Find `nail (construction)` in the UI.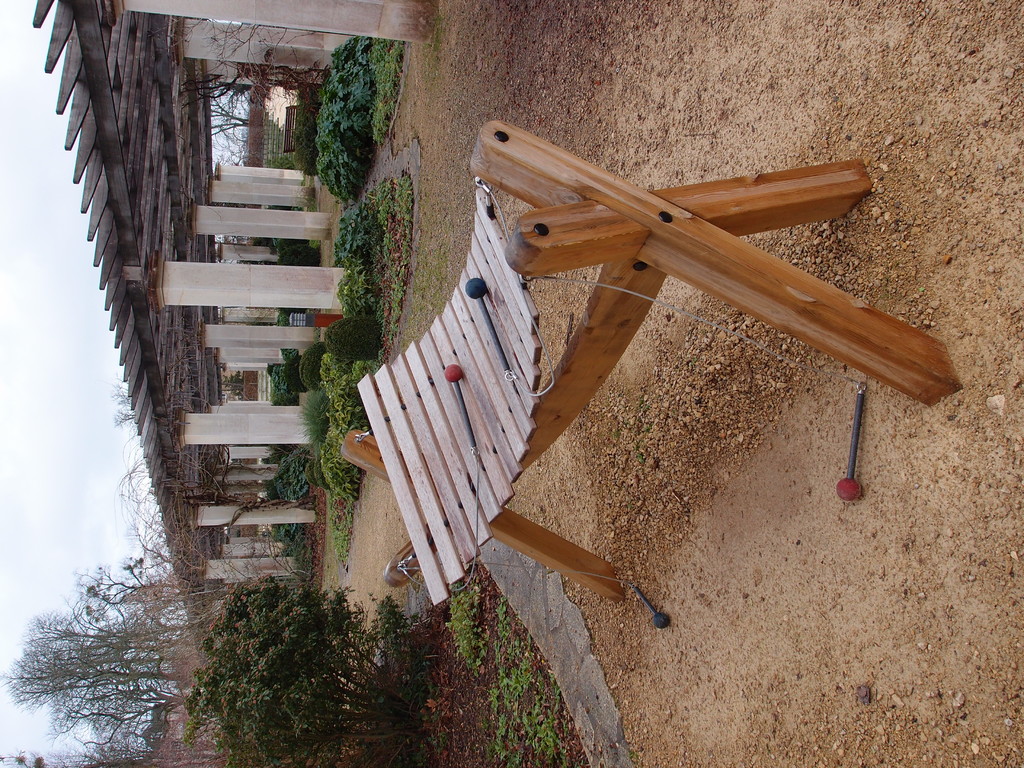
UI element at 836, 379, 863, 505.
